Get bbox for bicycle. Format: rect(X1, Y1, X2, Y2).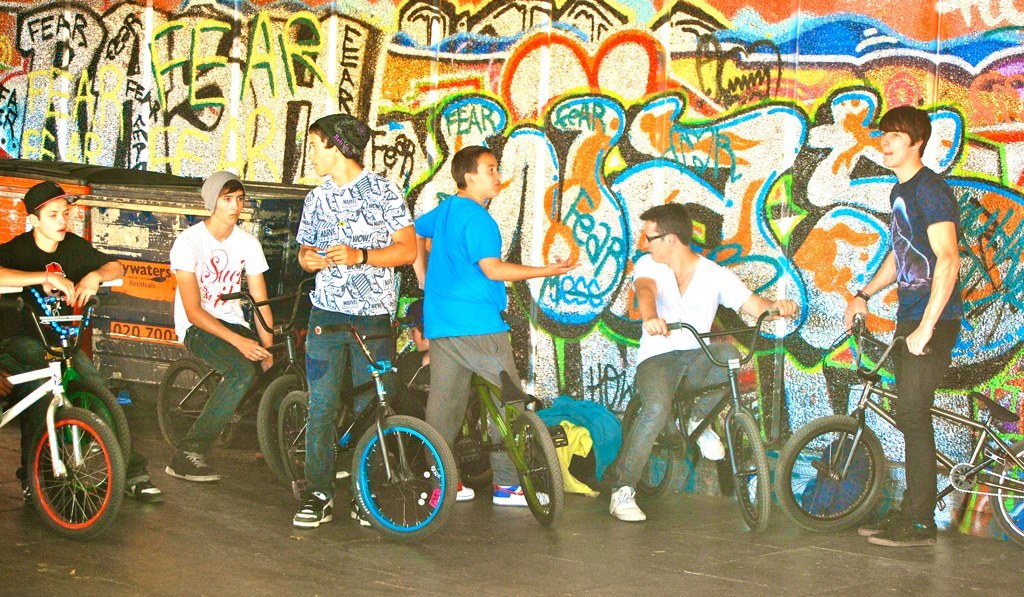
rect(398, 318, 560, 539).
